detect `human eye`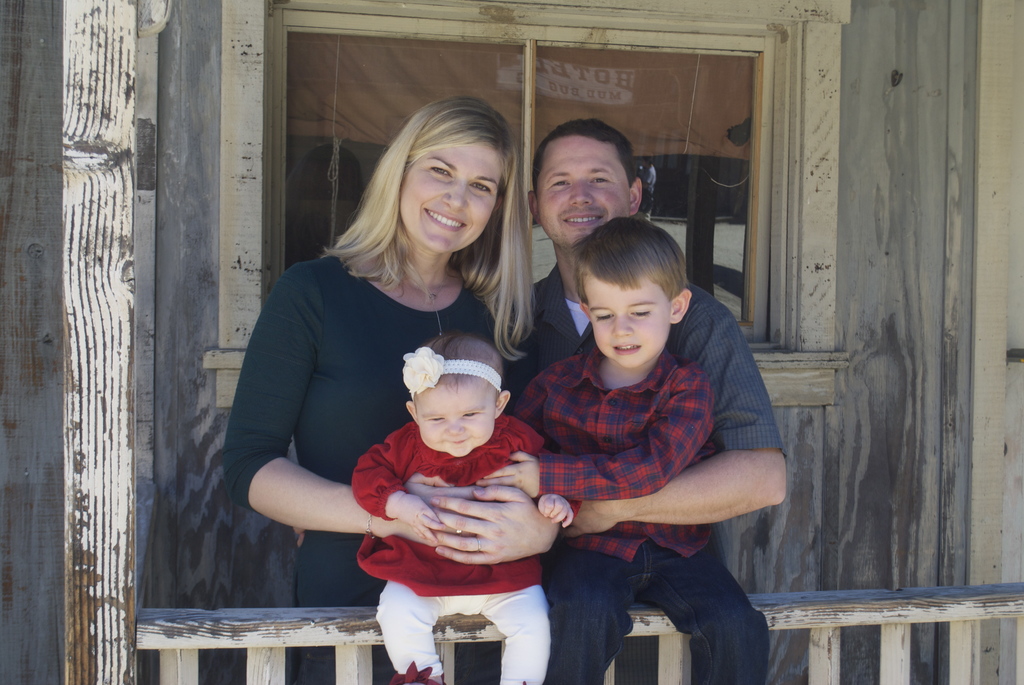
594 310 615 324
